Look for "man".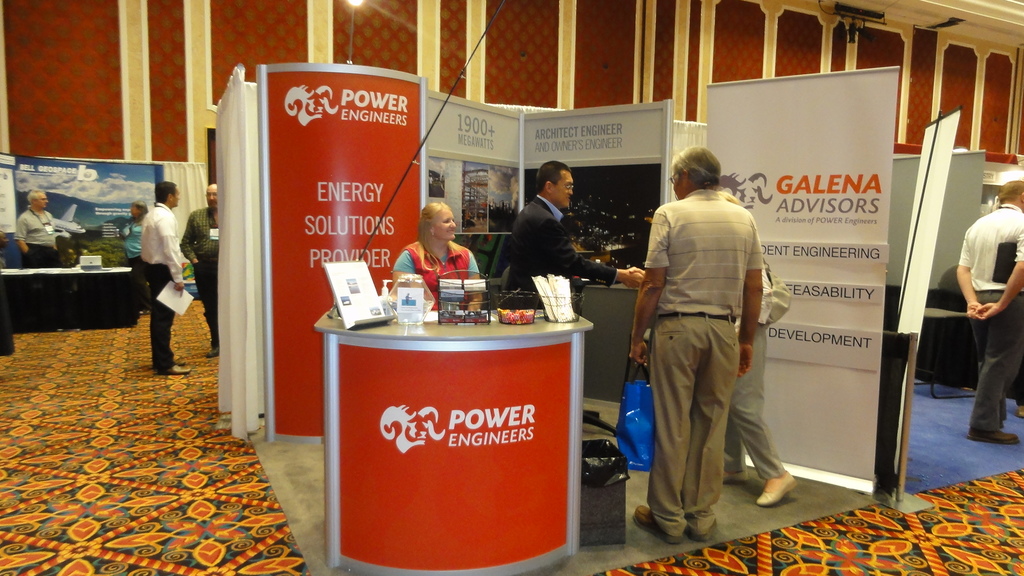
Found: detection(179, 182, 219, 360).
